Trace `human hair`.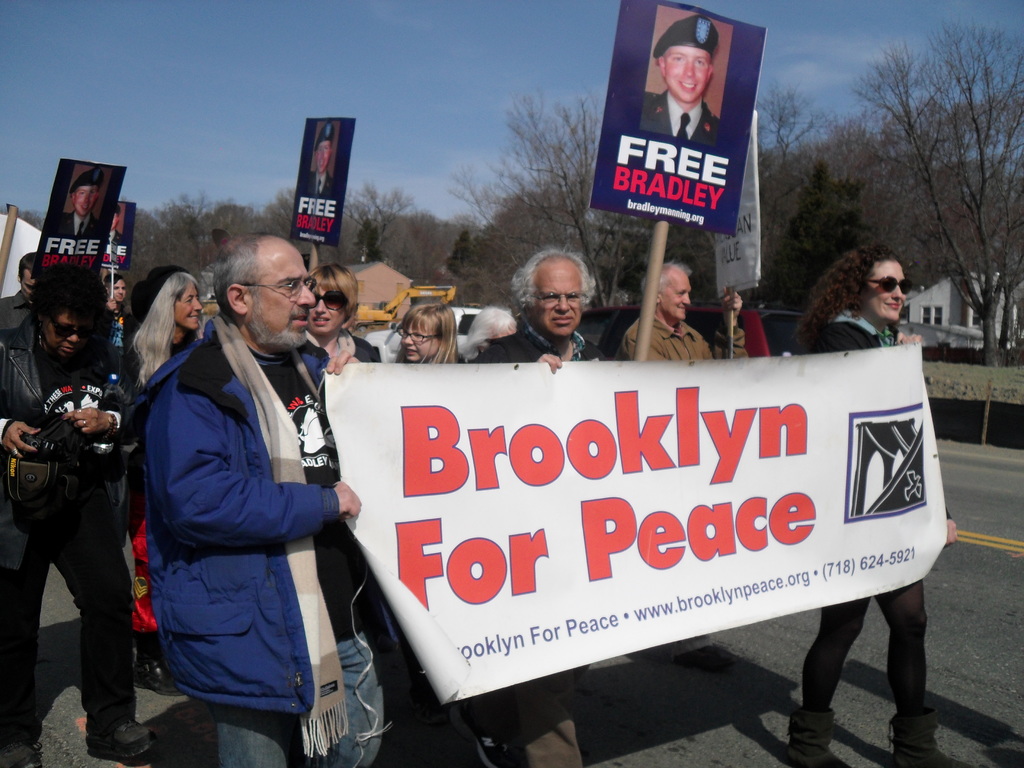
Traced to [left=399, top=298, right=458, bottom=362].
